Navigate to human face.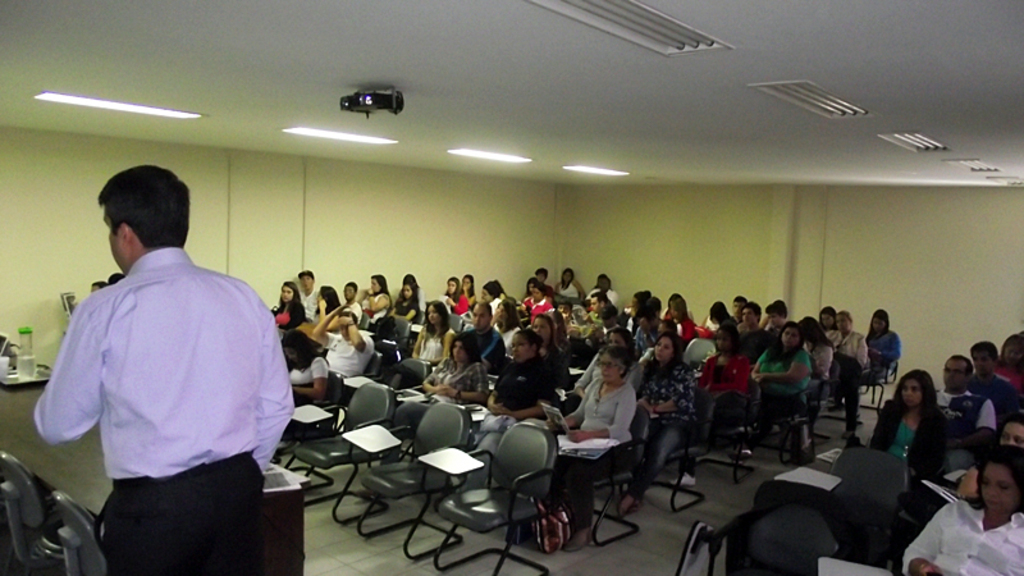
Navigation target: (495, 302, 508, 324).
